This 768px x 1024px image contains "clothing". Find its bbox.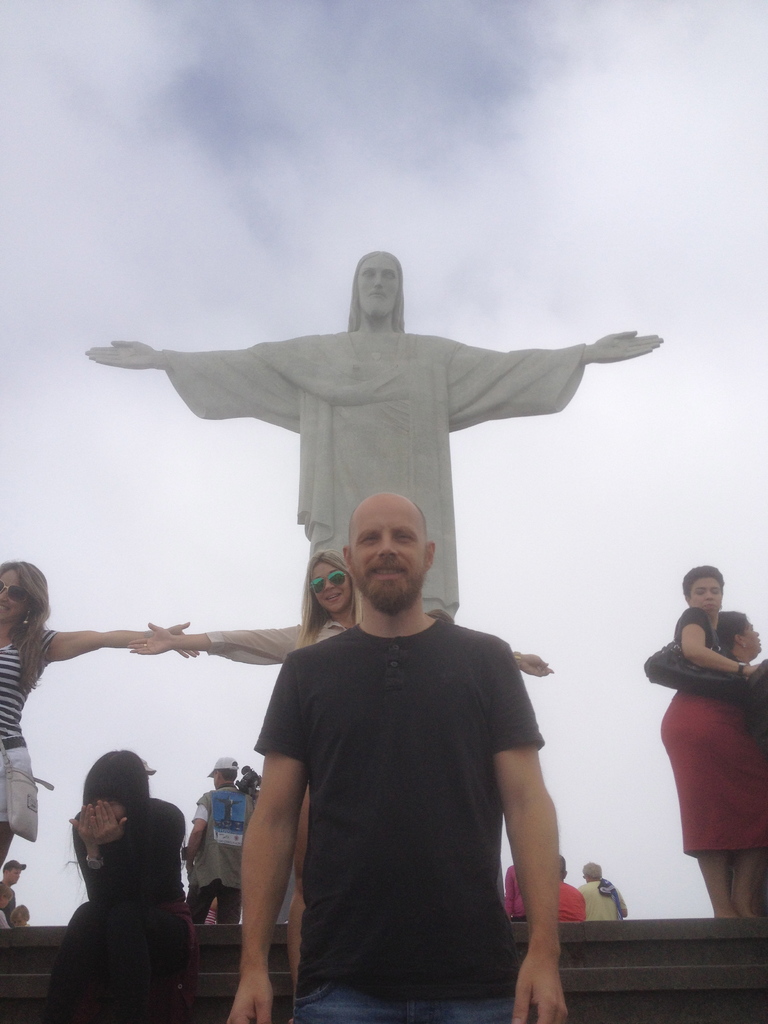
region(579, 876, 623, 922).
